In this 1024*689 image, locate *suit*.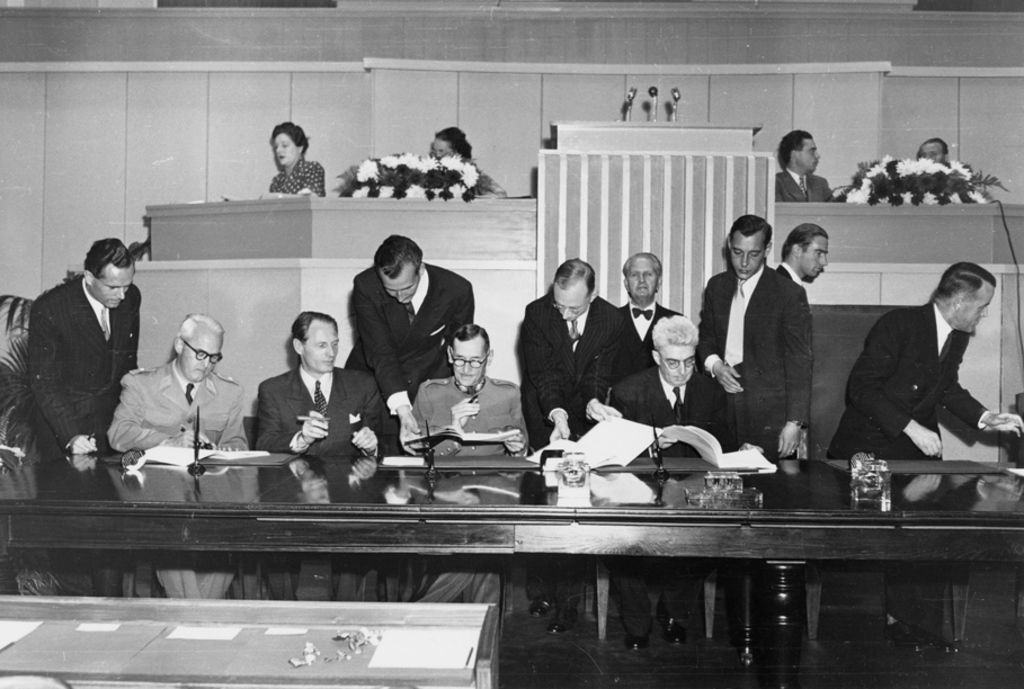
Bounding box: l=772, t=168, r=840, b=212.
